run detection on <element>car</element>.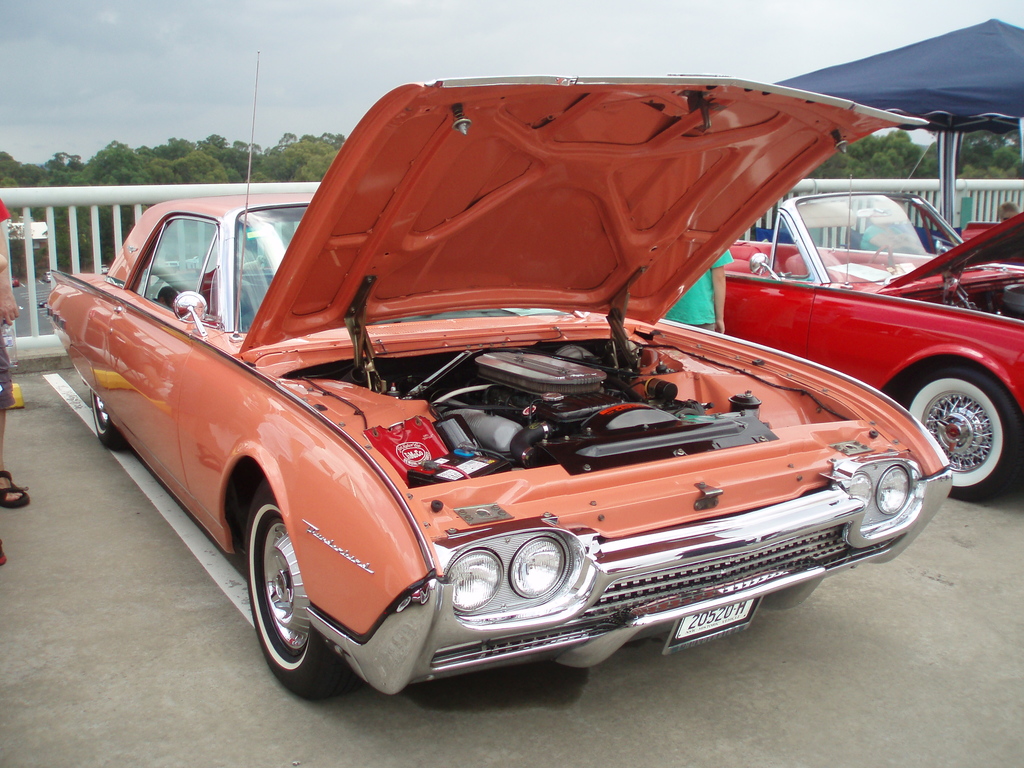
Result: bbox(38, 77, 956, 693).
